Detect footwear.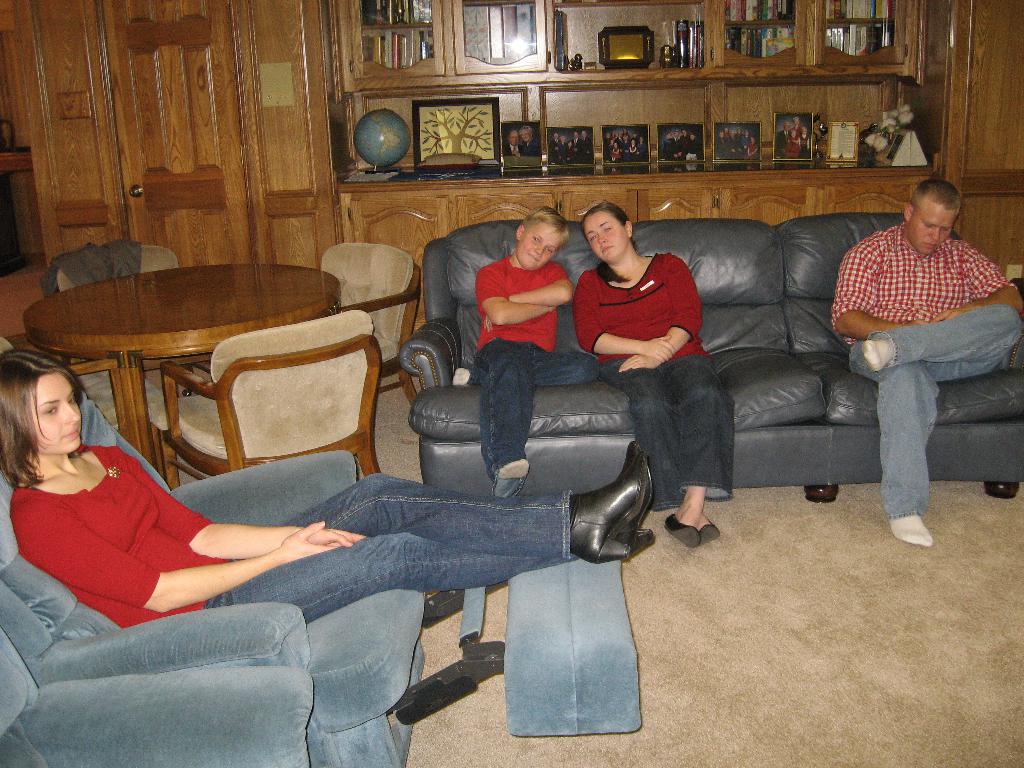
Detected at (left=701, top=517, right=724, bottom=542).
